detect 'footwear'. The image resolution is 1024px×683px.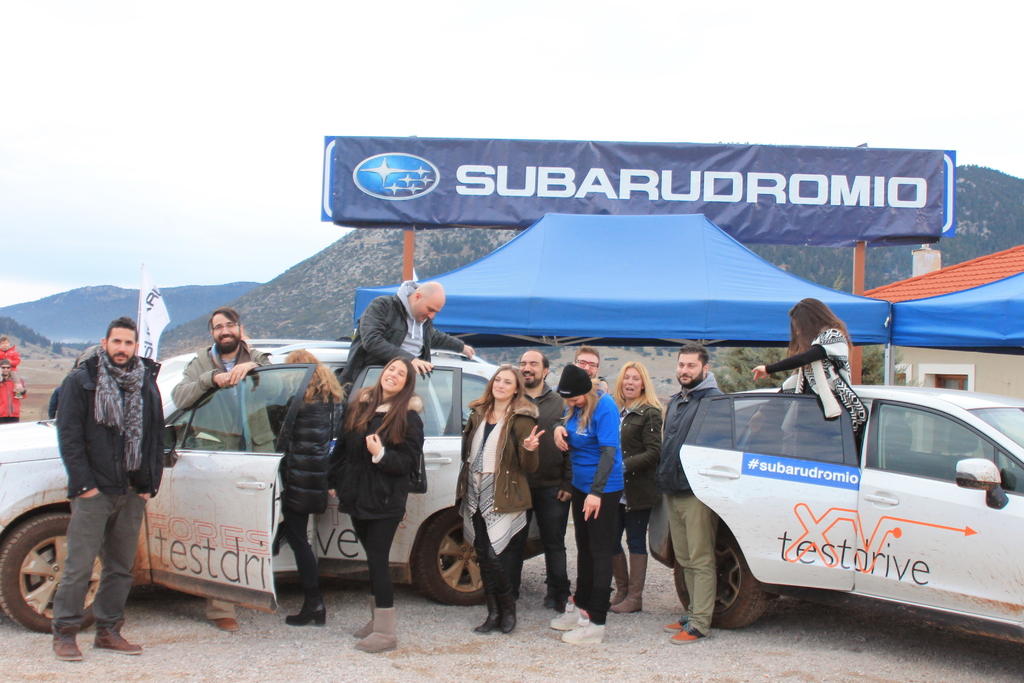
[282,603,327,629].
